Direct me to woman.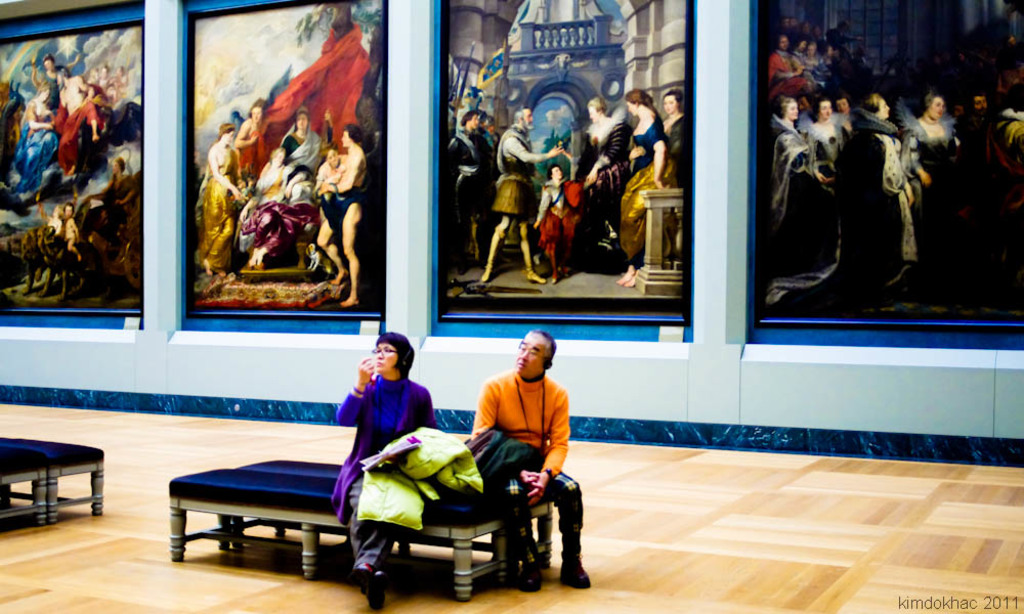
Direction: <region>852, 88, 916, 295</region>.
